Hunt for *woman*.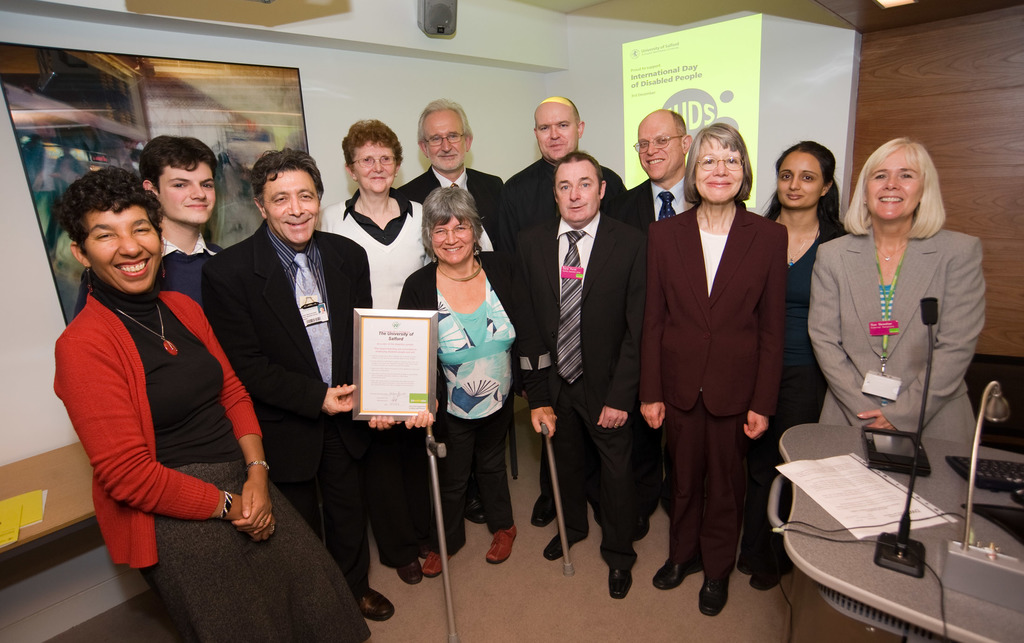
Hunted down at <region>50, 165, 370, 642</region>.
